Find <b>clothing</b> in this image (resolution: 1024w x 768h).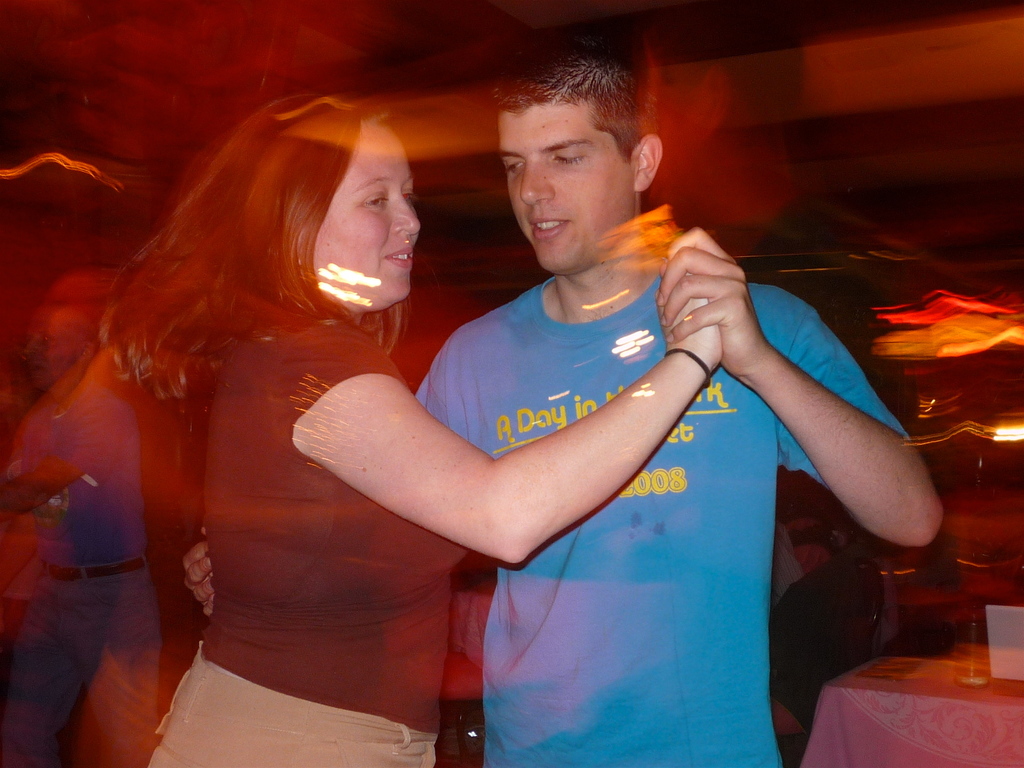
rect(415, 273, 911, 767).
